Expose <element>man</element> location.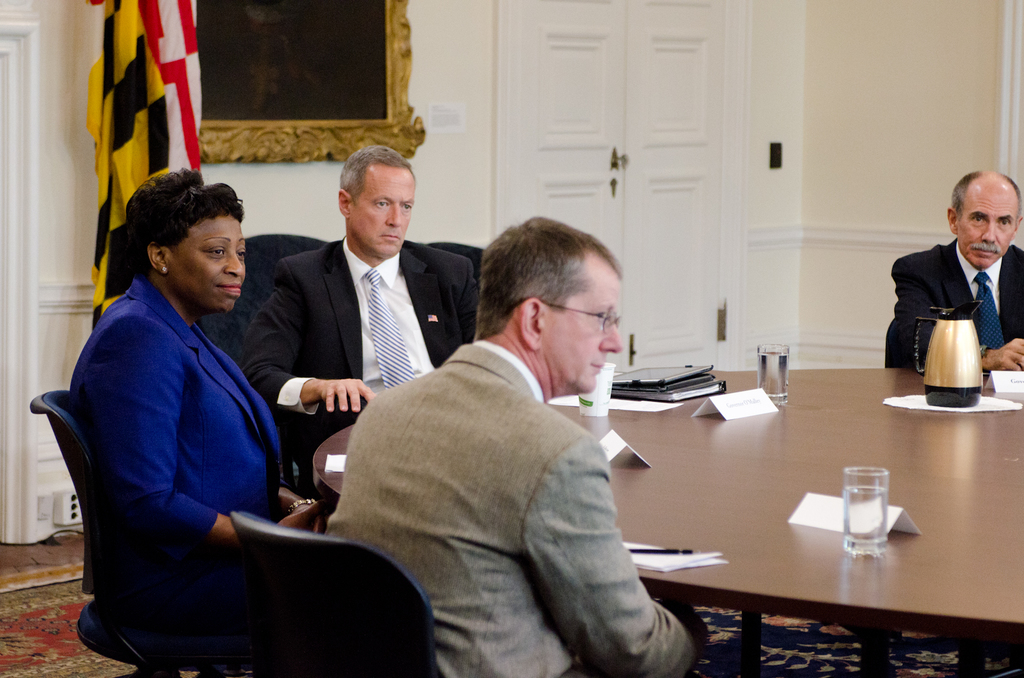
Exposed at box=[241, 145, 481, 480].
